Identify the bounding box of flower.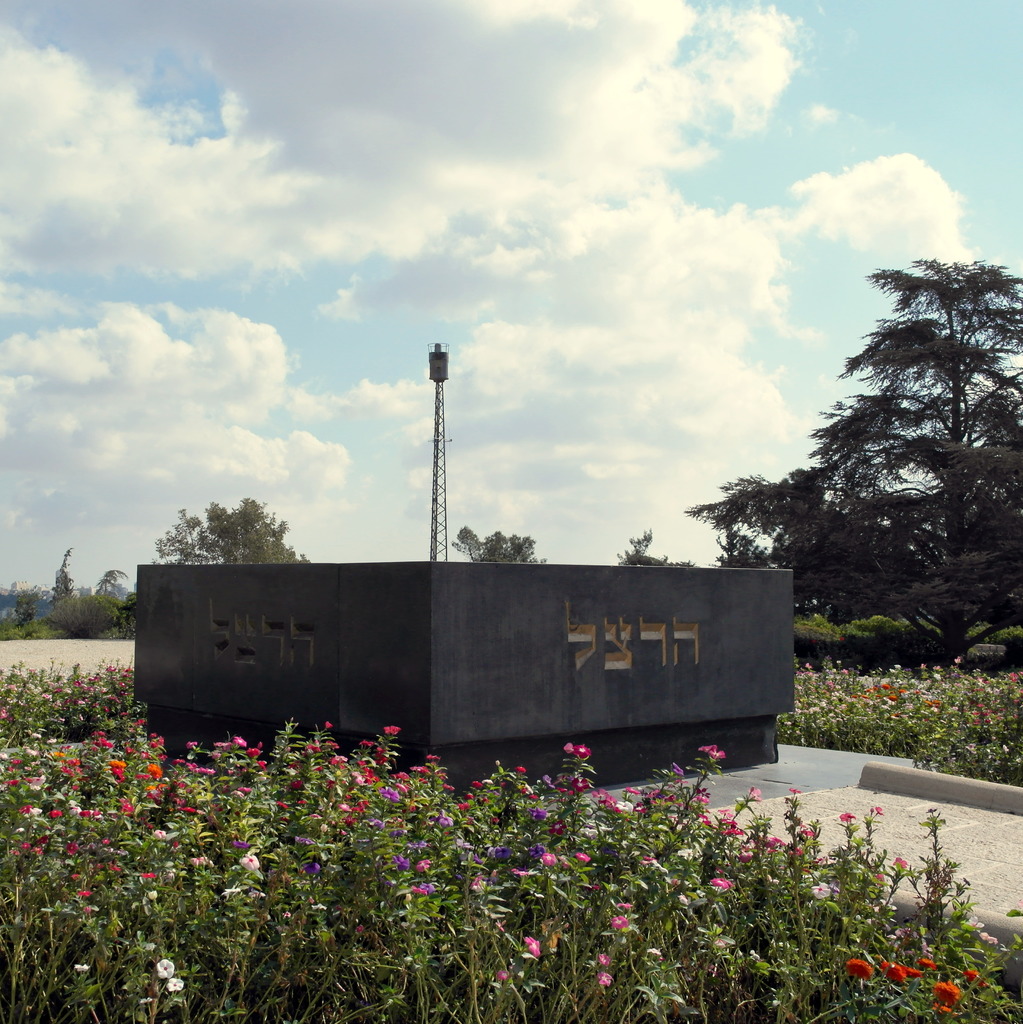
bbox=(889, 853, 913, 872).
